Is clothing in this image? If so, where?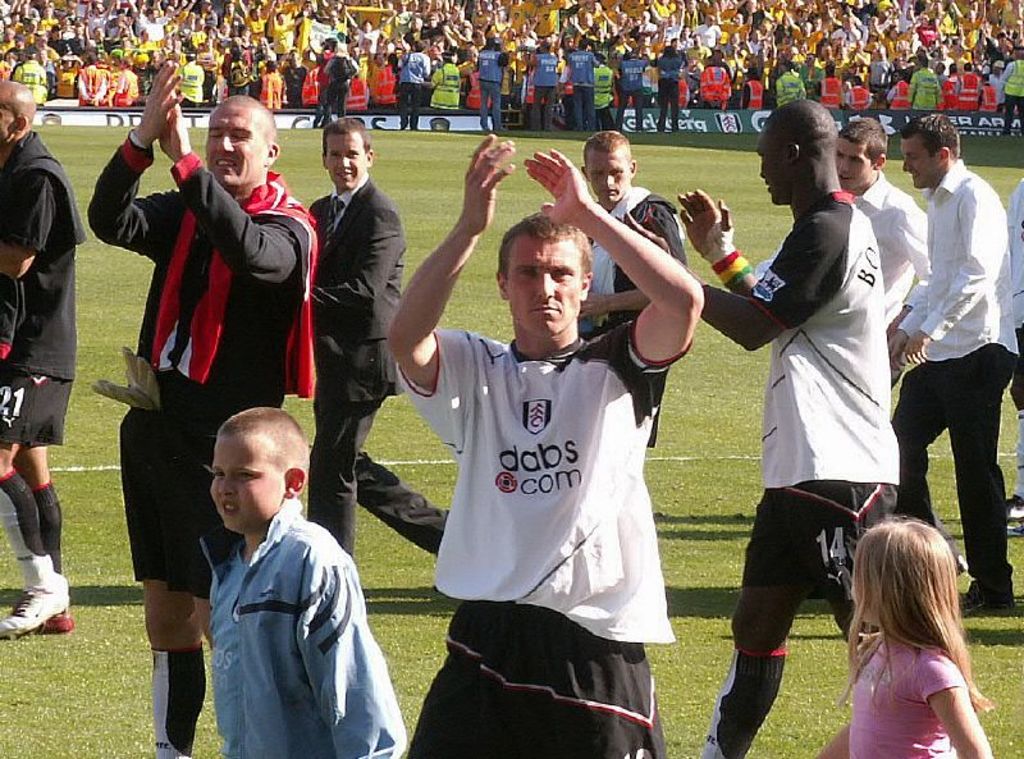
Yes, at {"x1": 846, "y1": 644, "x2": 969, "y2": 758}.
